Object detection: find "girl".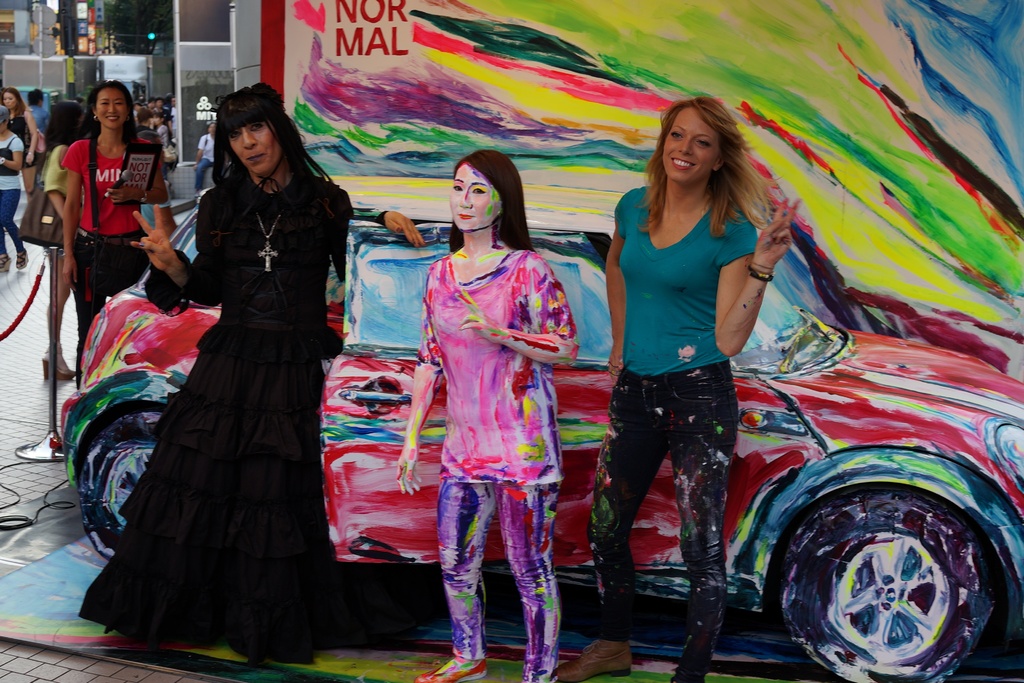
detection(78, 76, 359, 649).
